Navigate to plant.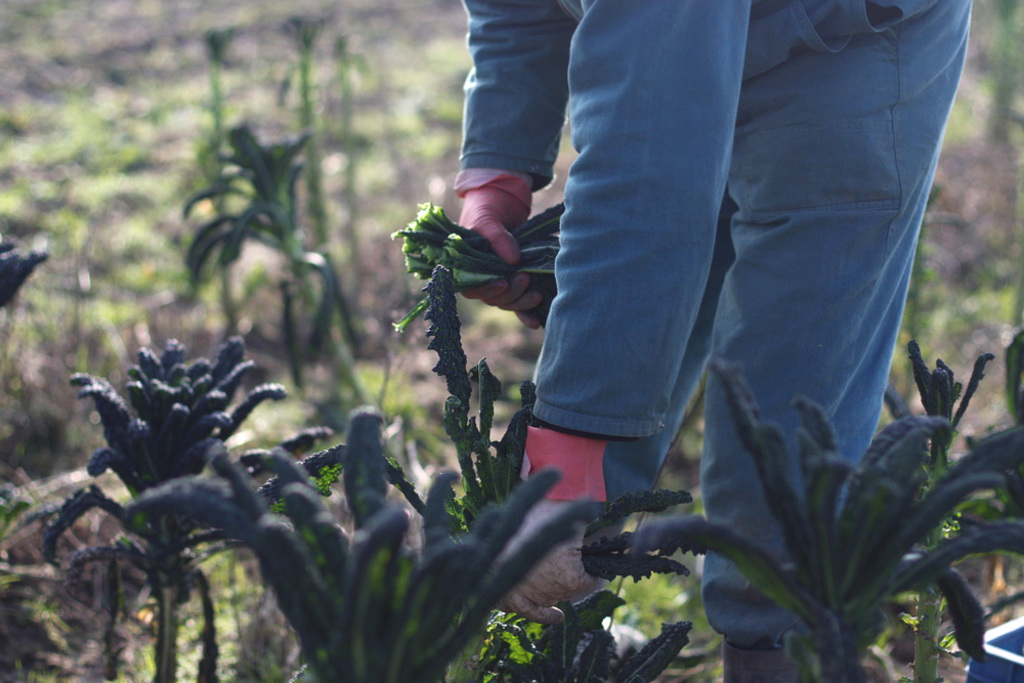
Navigation target: (390,190,572,407).
